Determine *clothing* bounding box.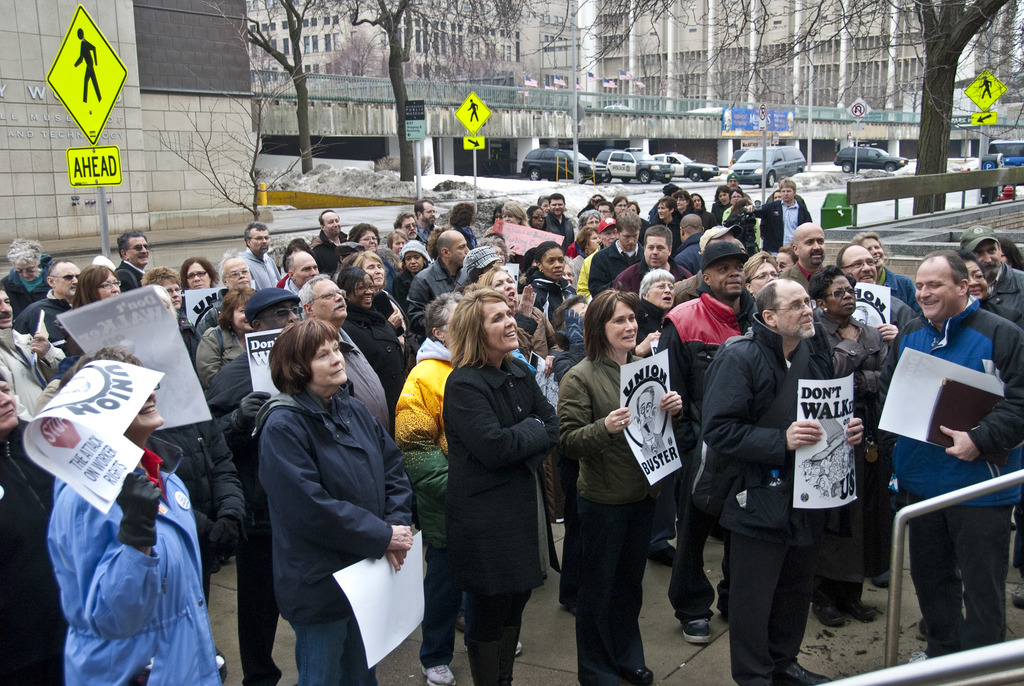
Determined: 699, 204, 715, 230.
